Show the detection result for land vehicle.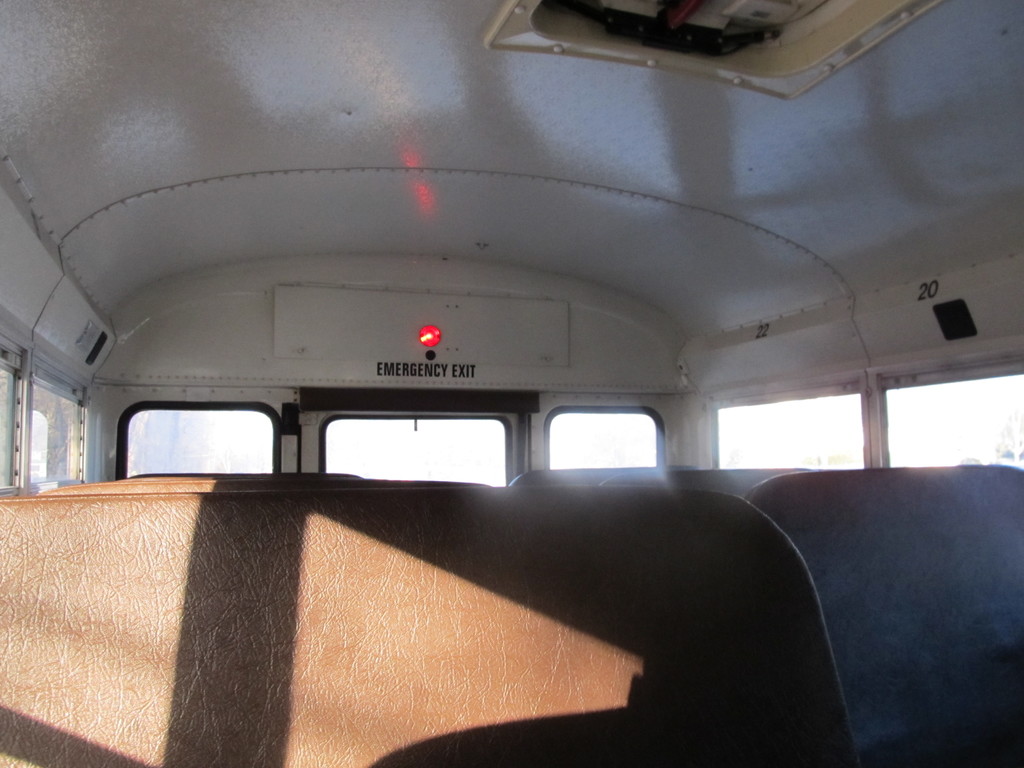
select_region(0, 0, 1023, 767).
